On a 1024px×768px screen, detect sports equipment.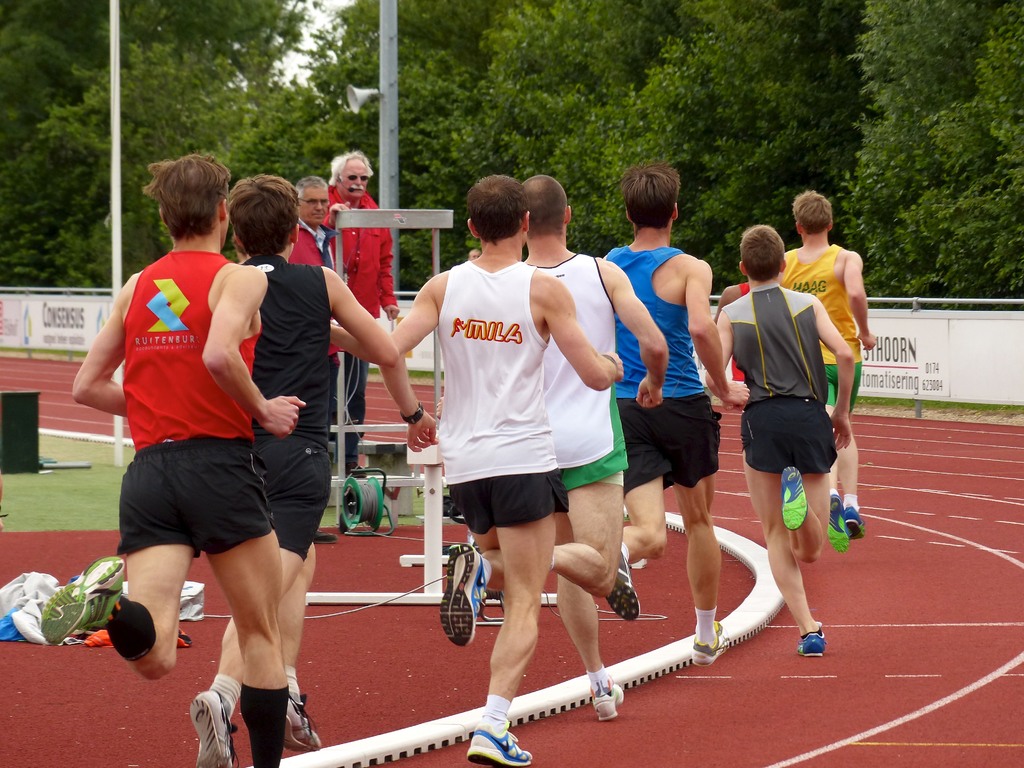
detection(188, 688, 241, 767).
